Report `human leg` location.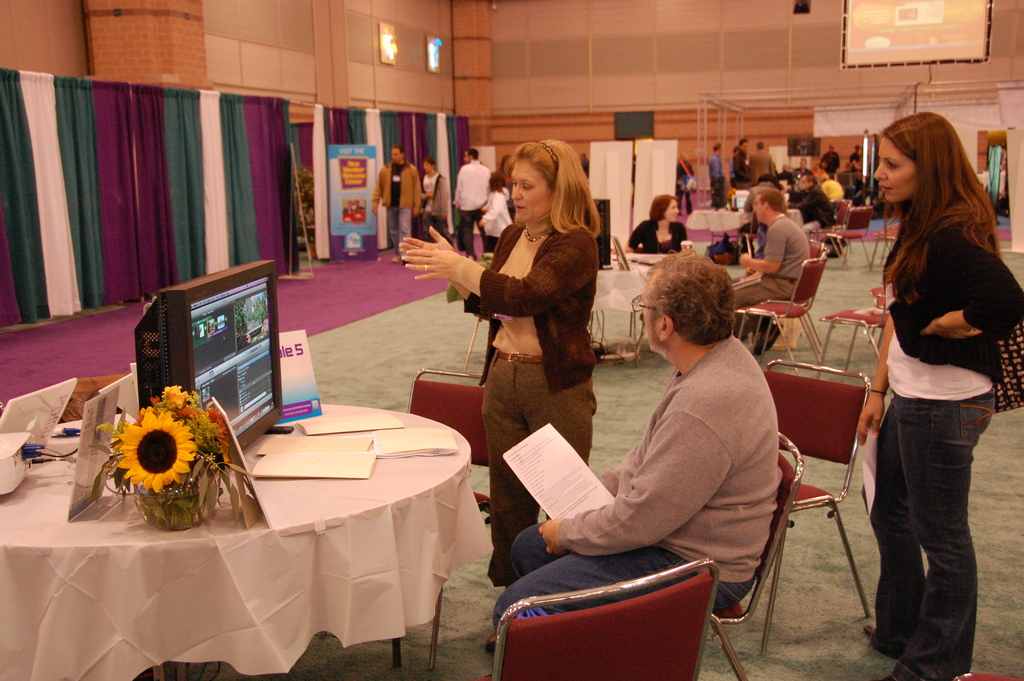
Report: <box>730,271,793,351</box>.
